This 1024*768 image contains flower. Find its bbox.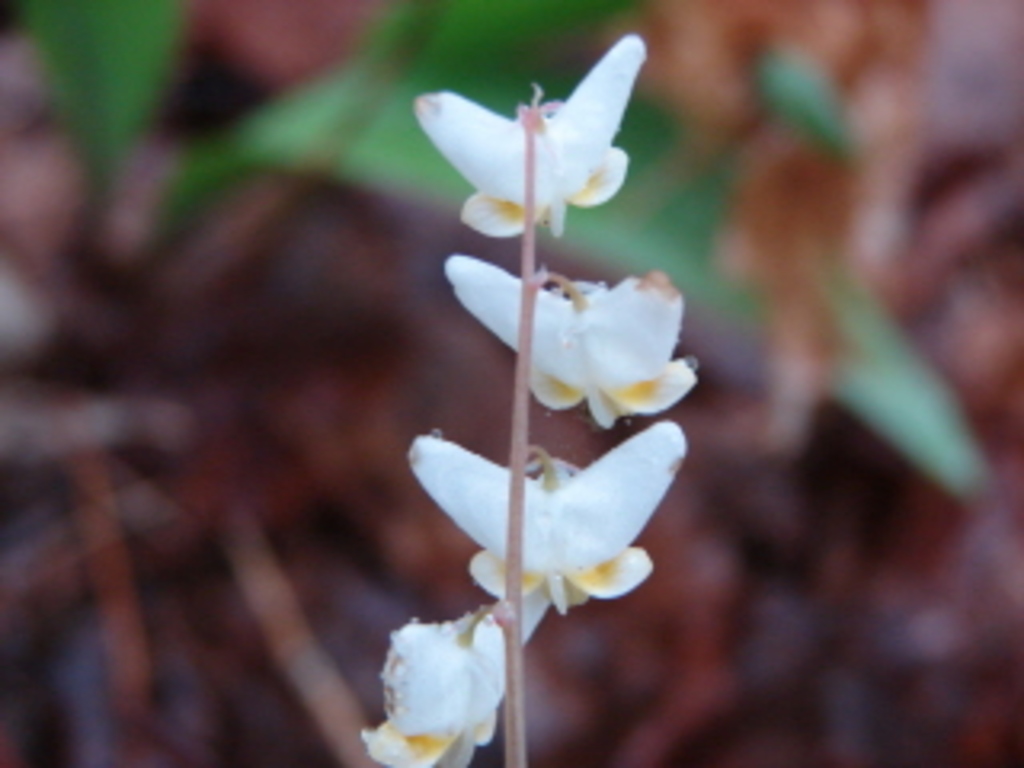
BBox(381, 605, 515, 765).
